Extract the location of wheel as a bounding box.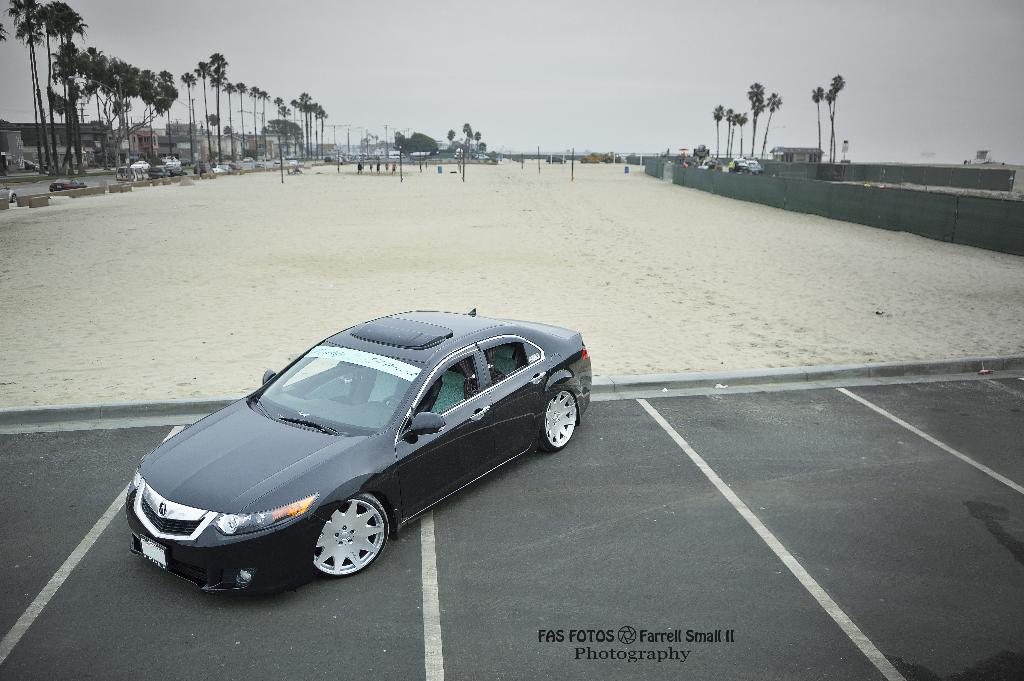
314,493,389,578.
